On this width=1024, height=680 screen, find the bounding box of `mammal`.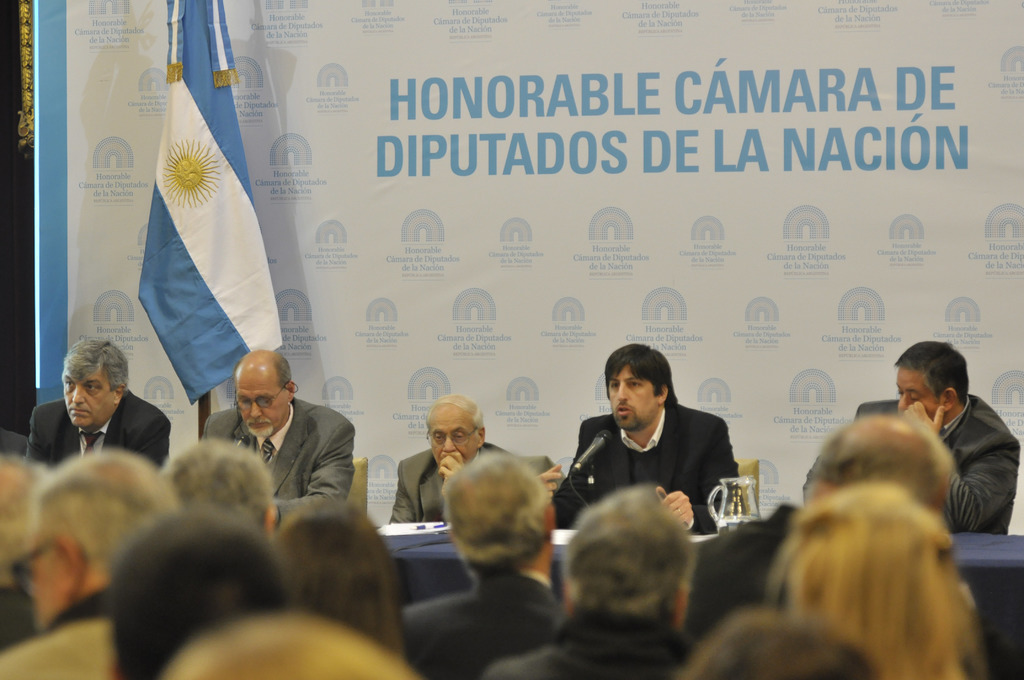
Bounding box: box=[115, 506, 283, 679].
